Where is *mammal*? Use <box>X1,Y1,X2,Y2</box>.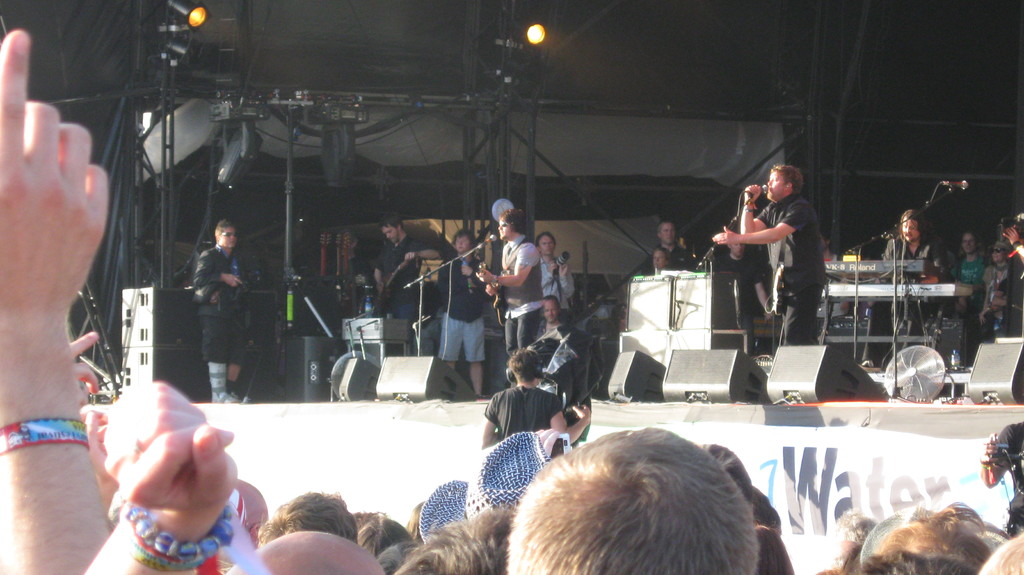
<box>862,501,995,574</box>.
